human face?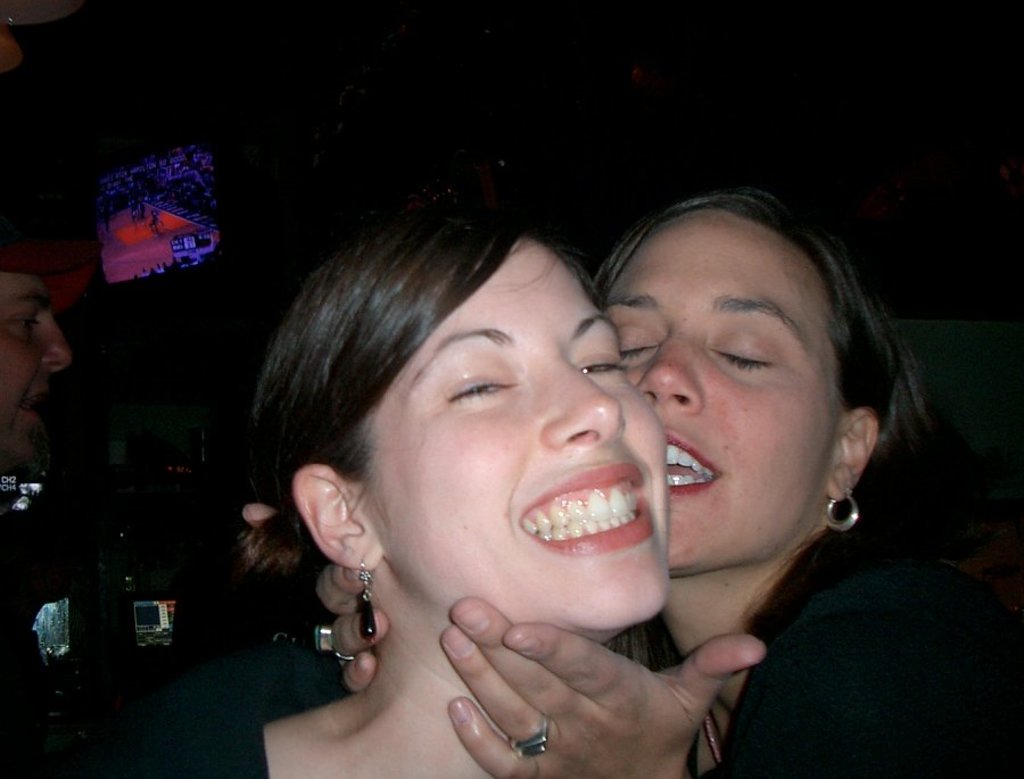
[0,264,67,446]
